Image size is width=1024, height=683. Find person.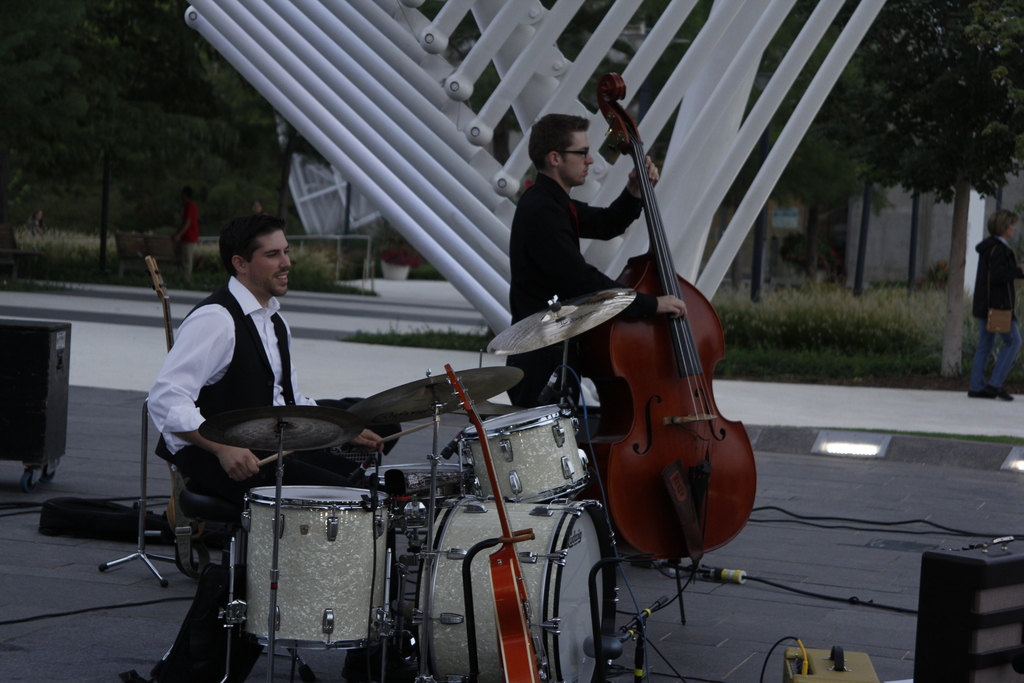
147 211 383 682.
